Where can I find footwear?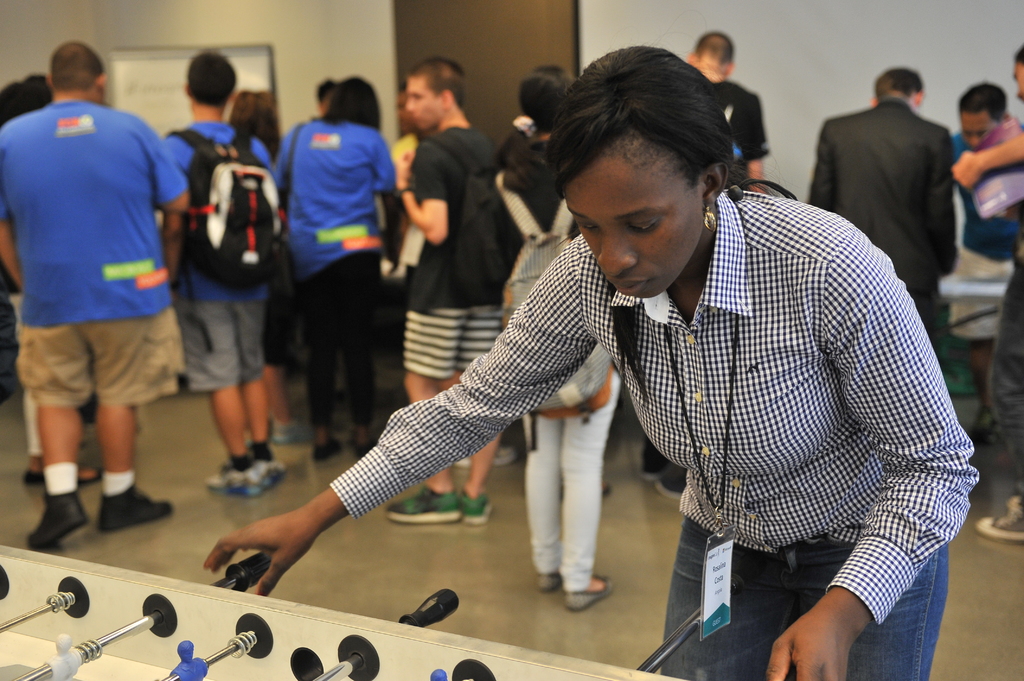
You can find it at (x1=201, y1=465, x2=259, y2=497).
